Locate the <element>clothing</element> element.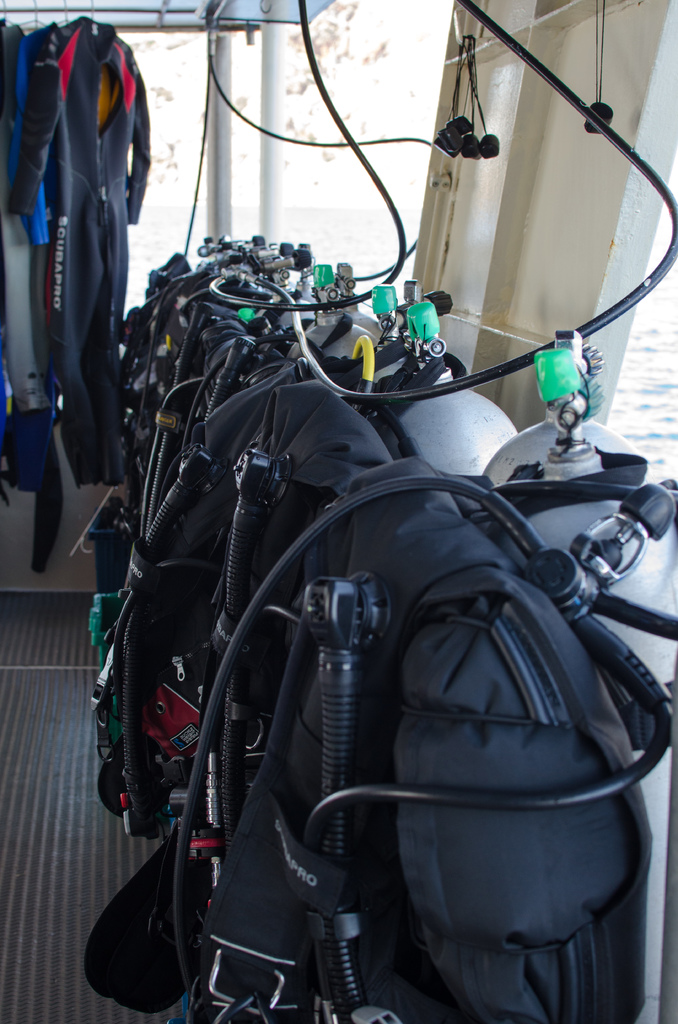
Element bbox: [4,0,156,547].
